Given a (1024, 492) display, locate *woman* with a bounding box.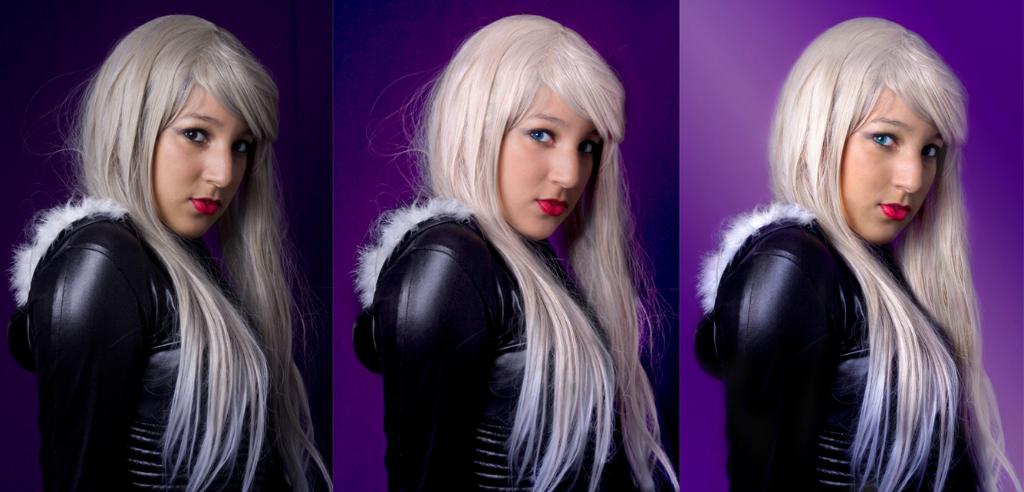
Located: l=8, t=15, r=334, b=491.
